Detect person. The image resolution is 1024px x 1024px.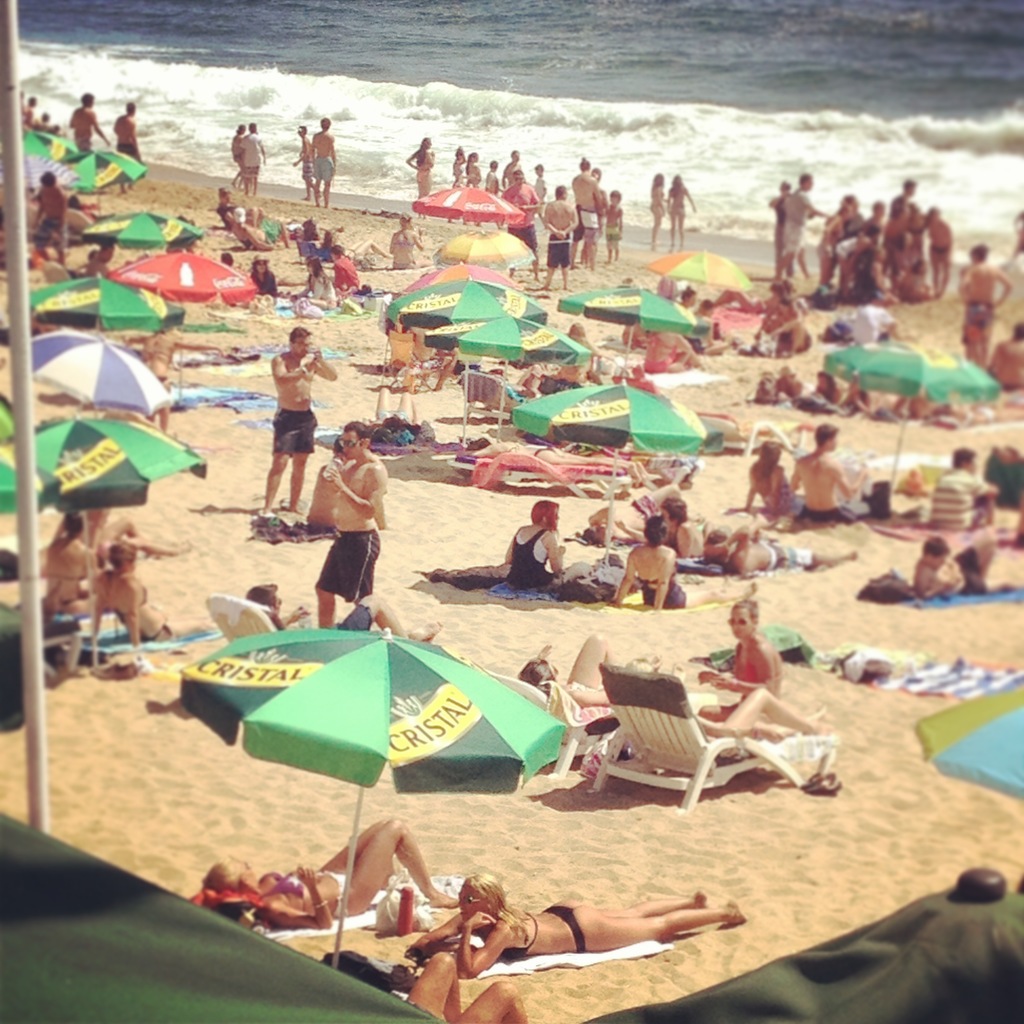
detection(502, 146, 525, 197).
